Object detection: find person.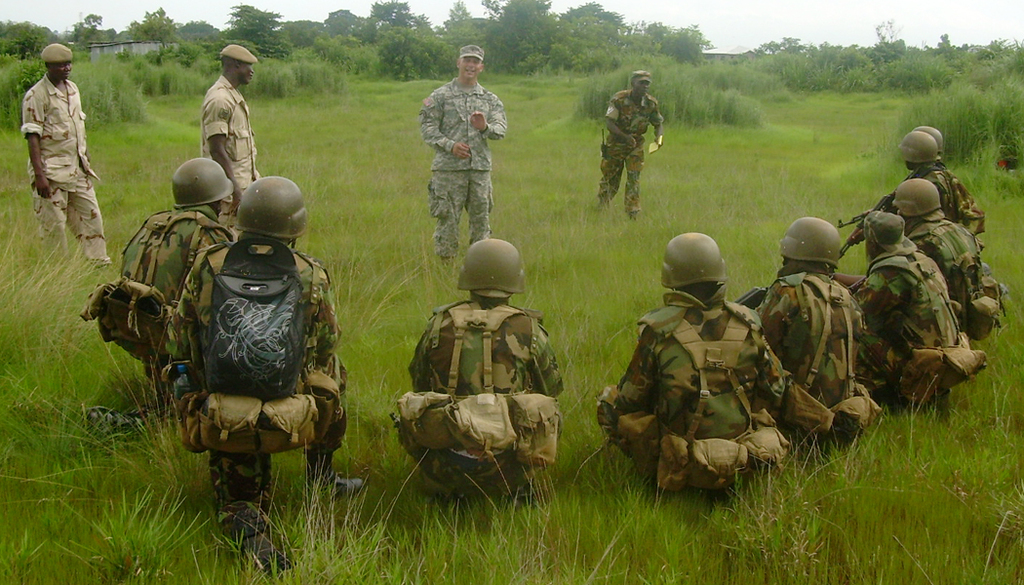
BBox(162, 173, 368, 571).
